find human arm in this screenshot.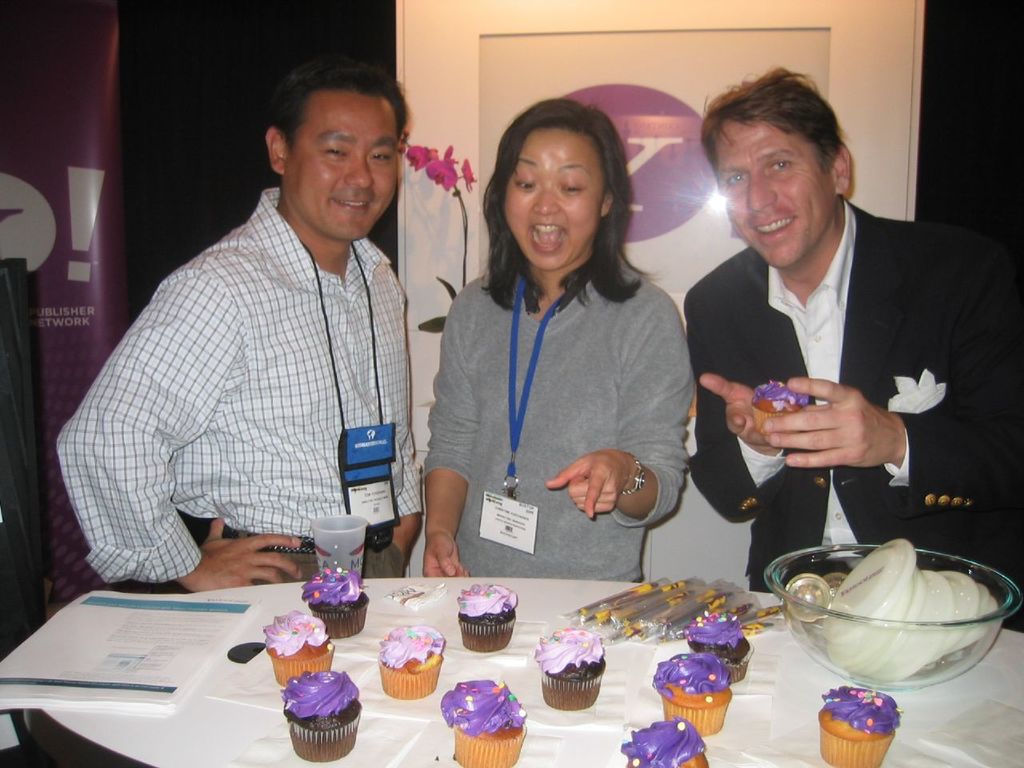
The bounding box for human arm is detection(382, 449, 420, 559).
